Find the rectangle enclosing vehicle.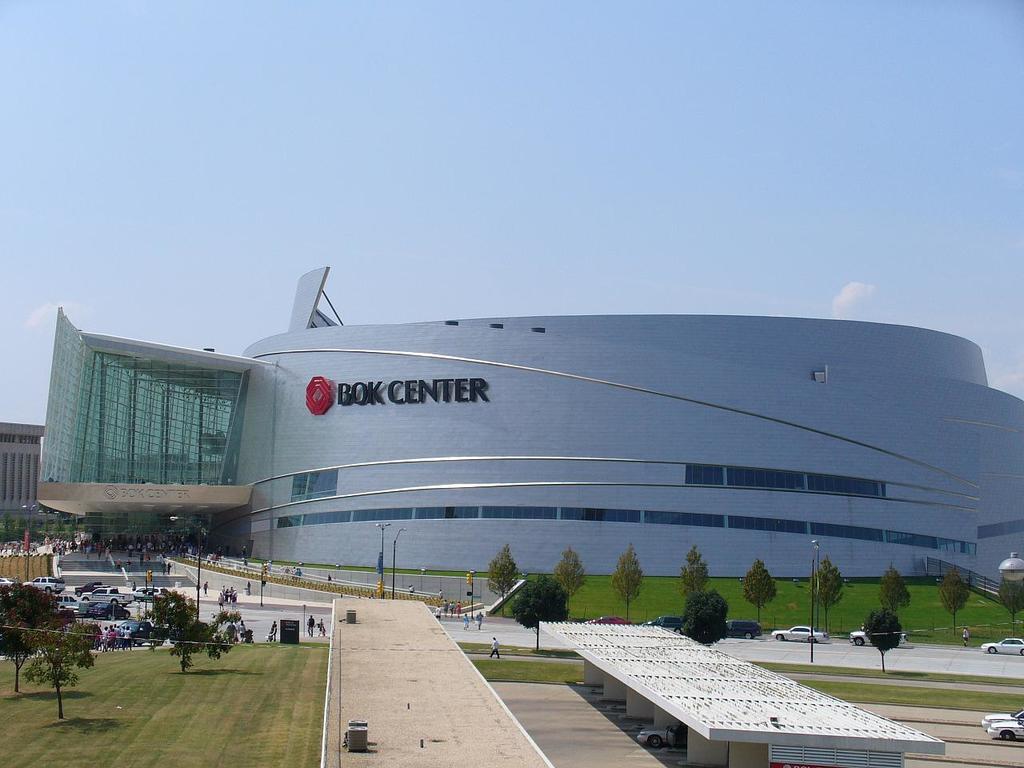
(774,623,831,642).
